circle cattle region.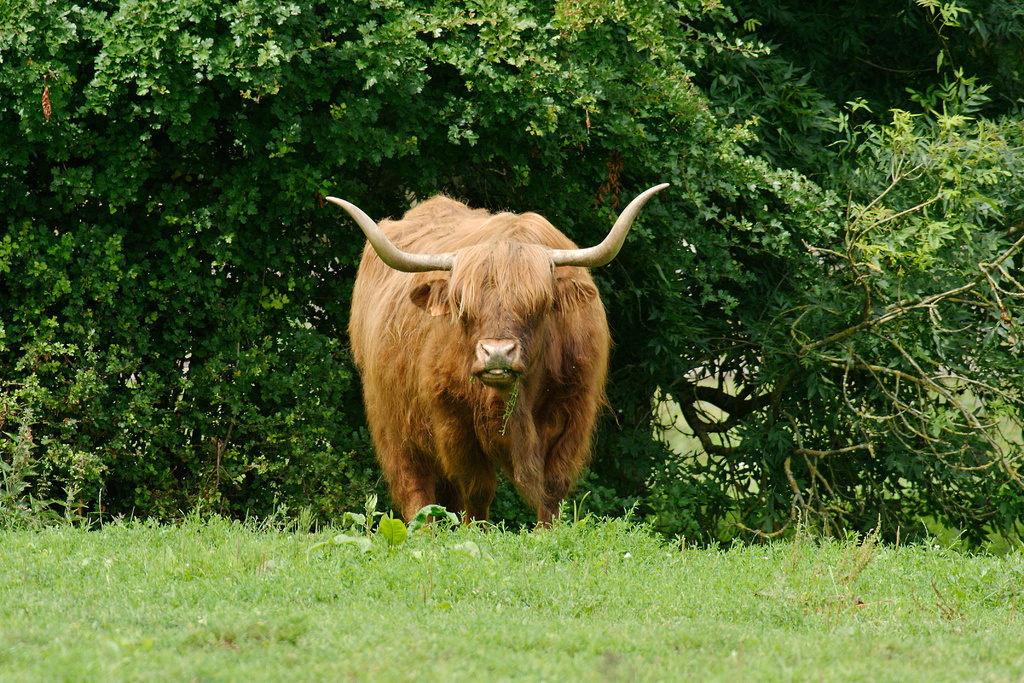
Region: crop(333, 180, 602, 559).
